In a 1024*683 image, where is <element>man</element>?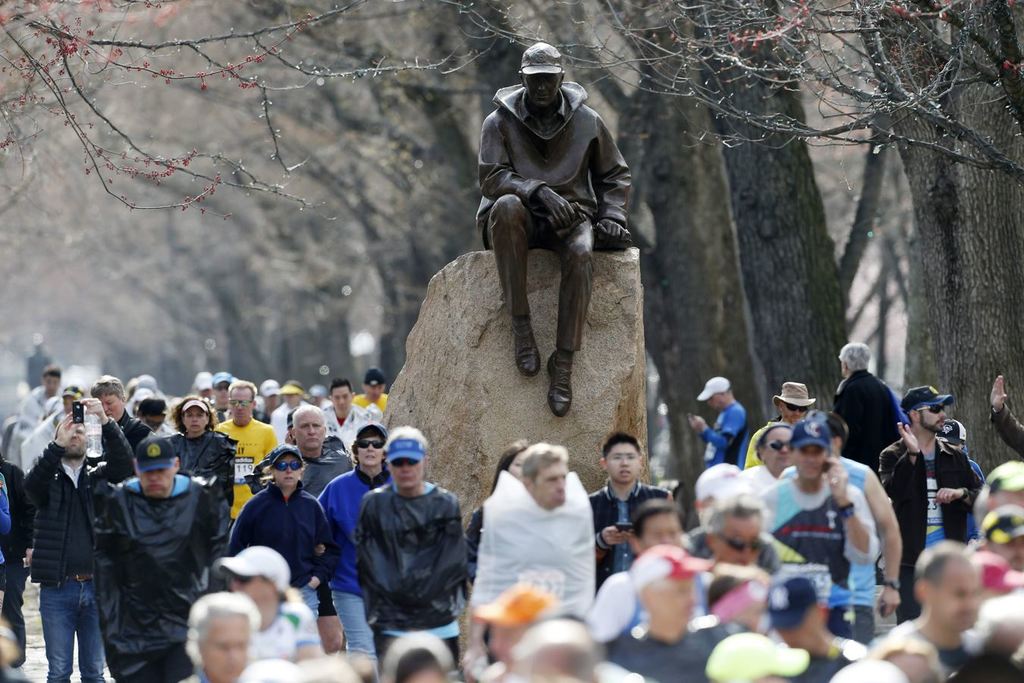
291,402,357,504.
